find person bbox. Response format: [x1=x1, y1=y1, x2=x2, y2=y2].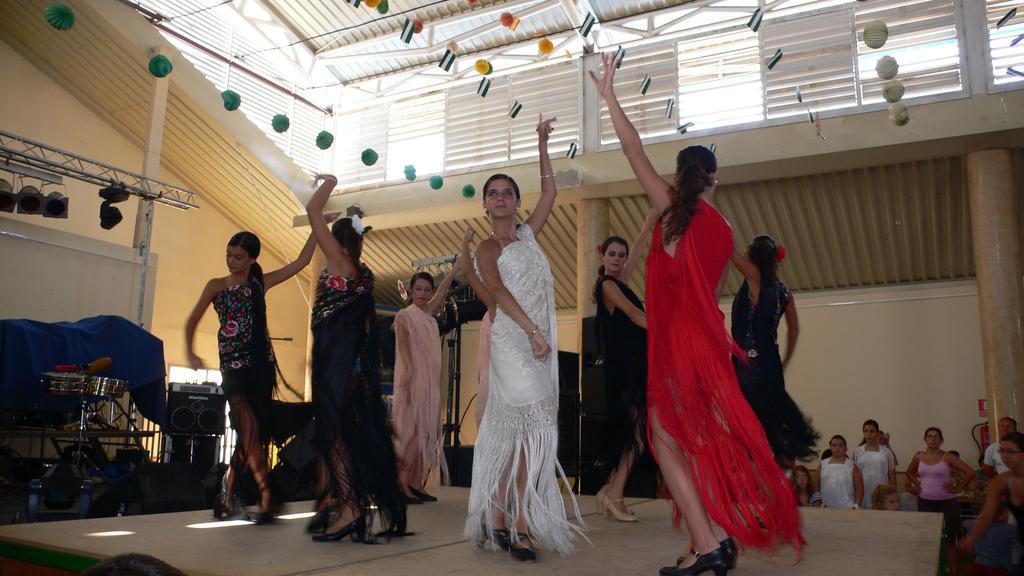
[x1=955, y1=431, x2=1023, y2=572].
